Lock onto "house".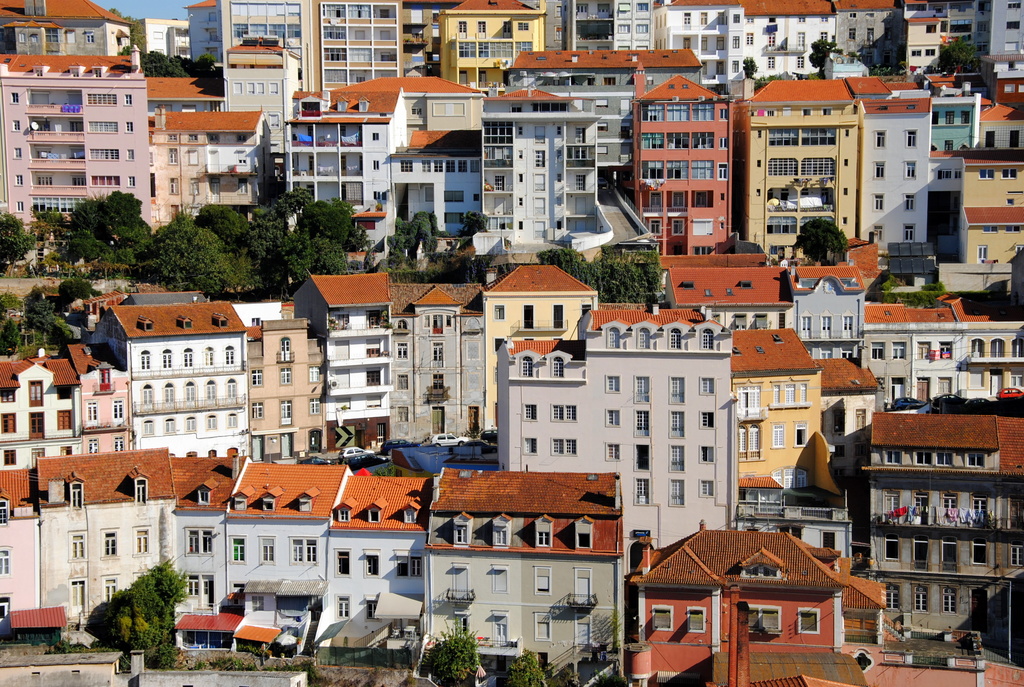
Locked: rect(404, 76, 484, 173).
